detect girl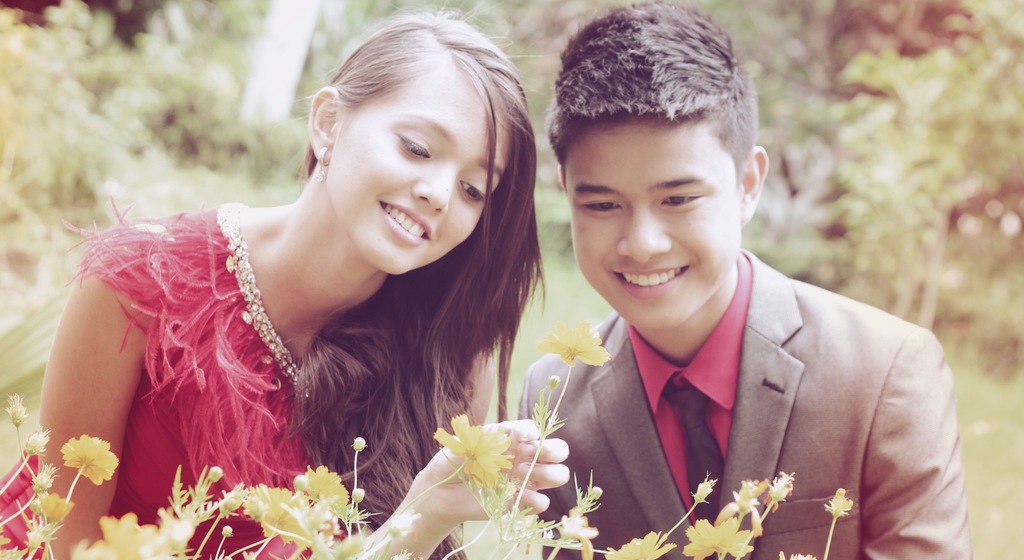
select_region(0, 12, 546, 552)
